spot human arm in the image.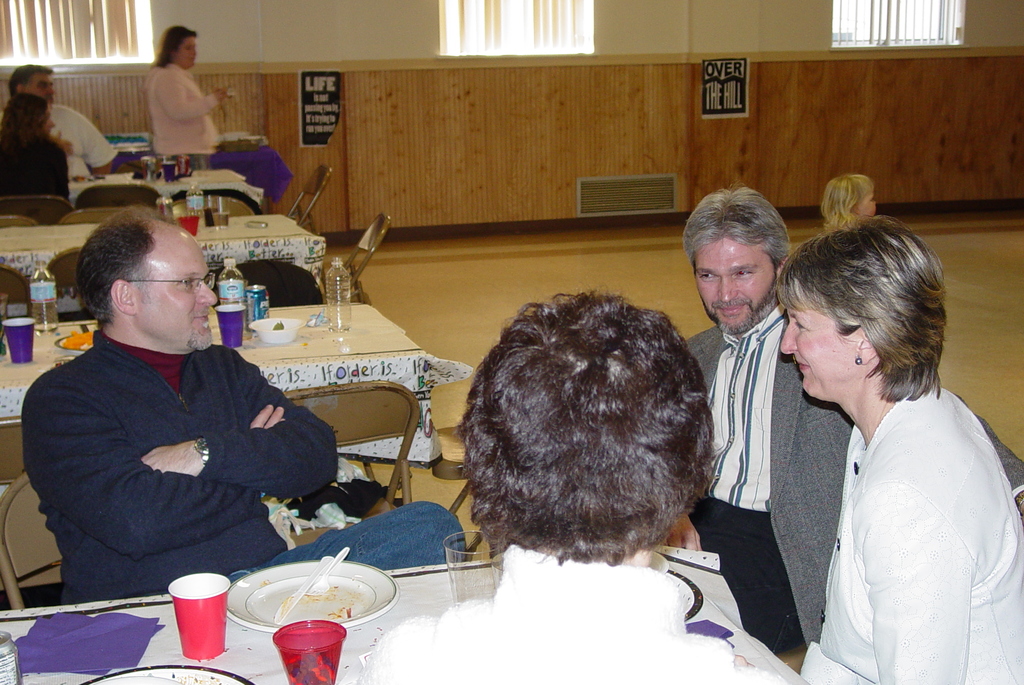
human arm found at [727, 442, 987, 679].
